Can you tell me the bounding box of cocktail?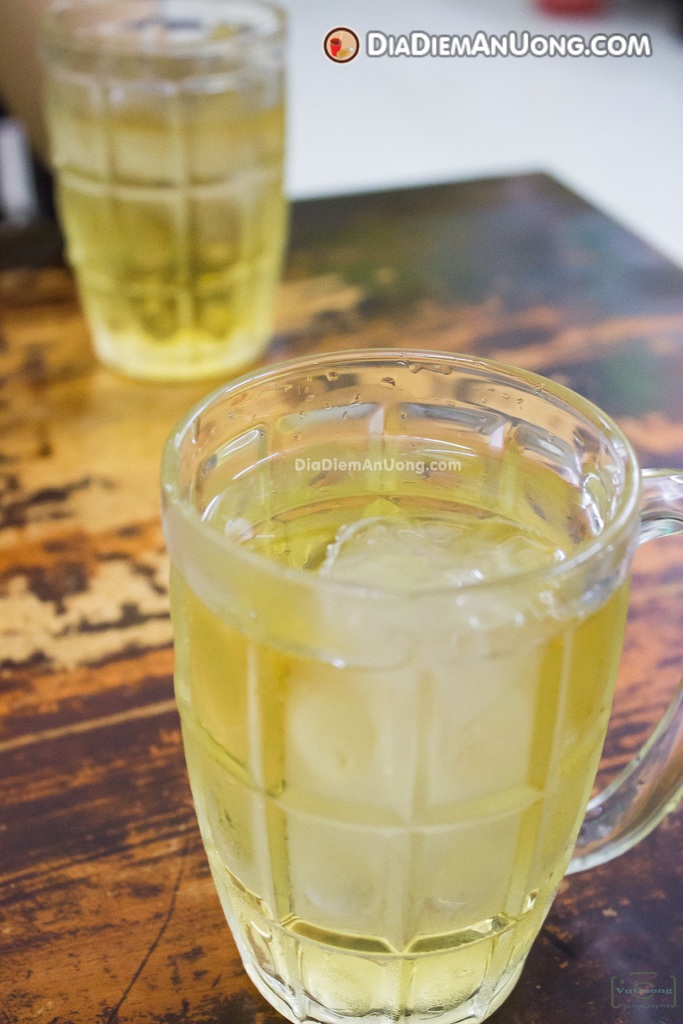
Rect(26, 0, 292, 380).
